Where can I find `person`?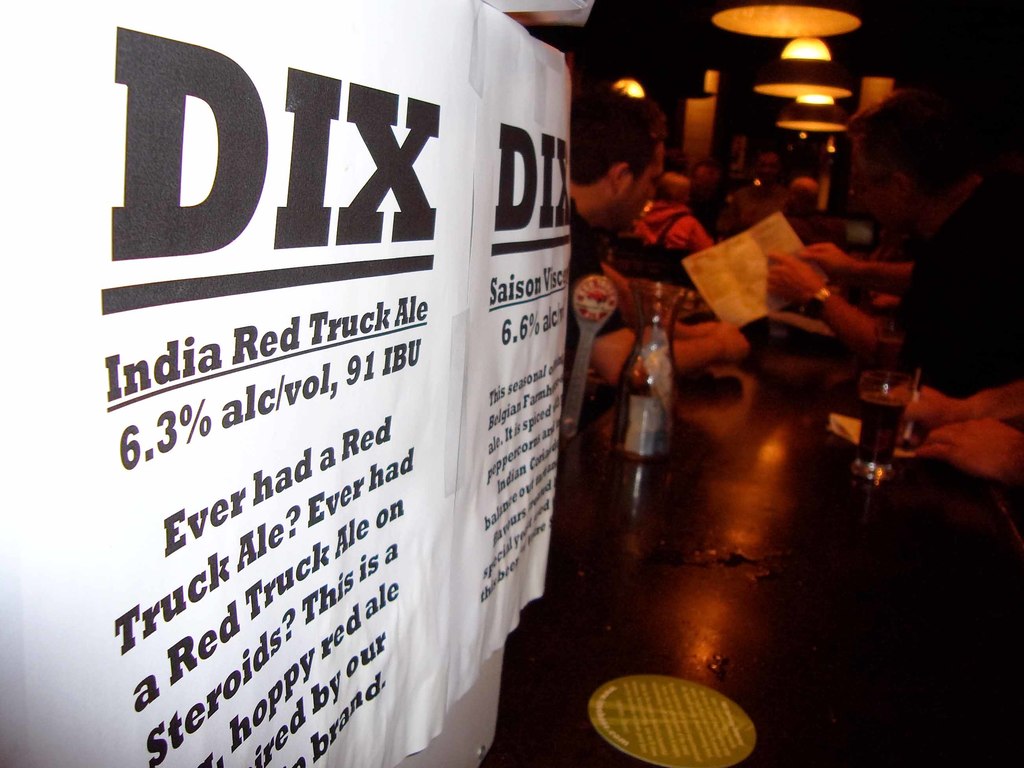
You can find it at rect(786, 173, 834, 218).
